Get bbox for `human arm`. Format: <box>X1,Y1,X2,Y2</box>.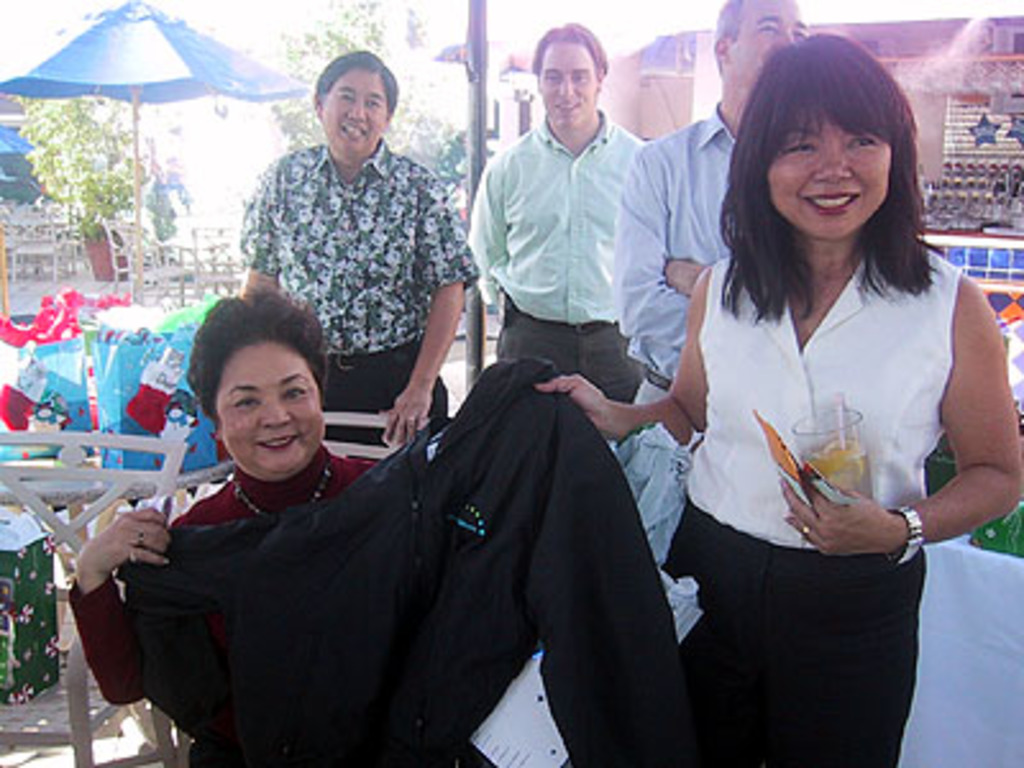
<box>776,266,1021,558</box>.
